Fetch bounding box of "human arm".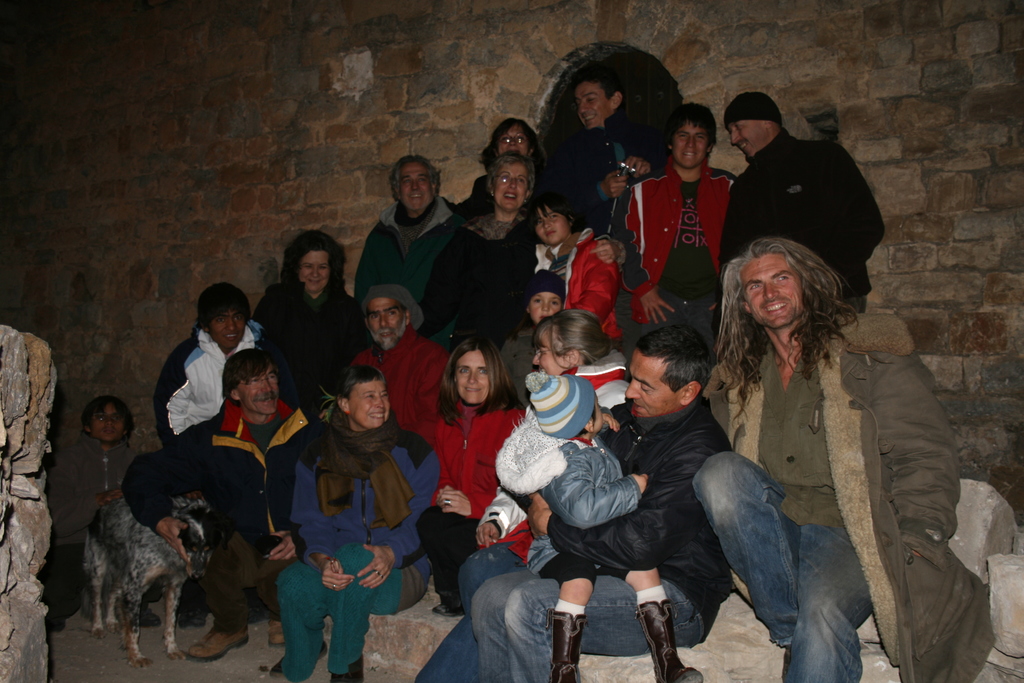
Bbox: bbox=[521, 436, 735, 570].
